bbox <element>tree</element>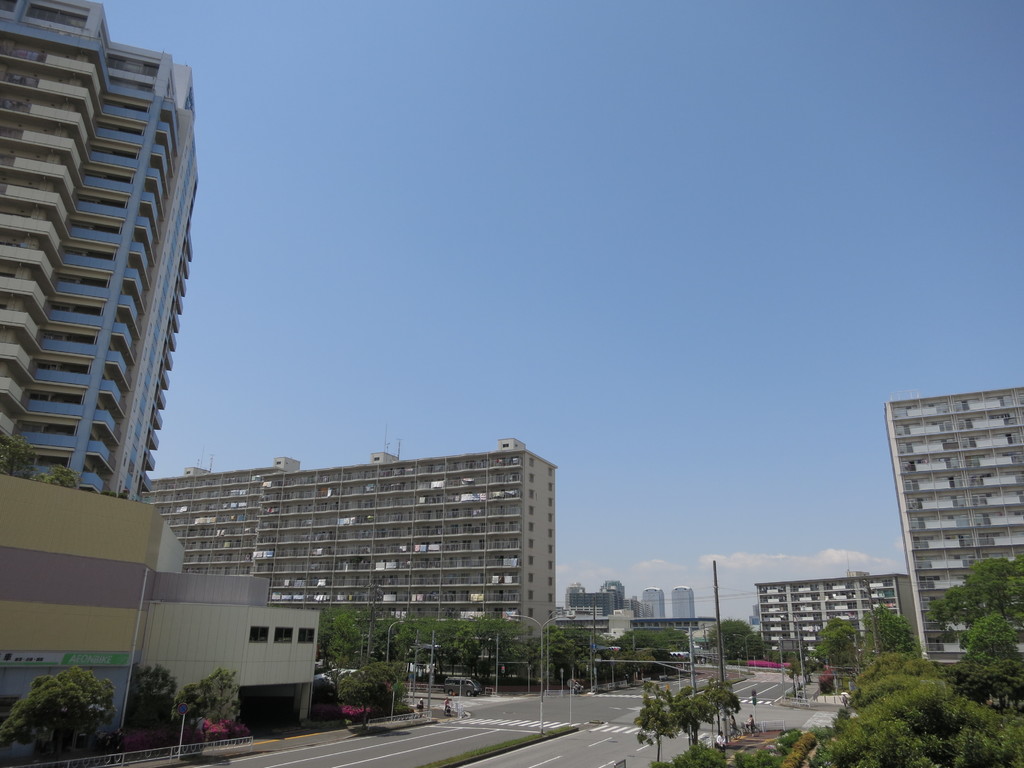
547:625:599:698
